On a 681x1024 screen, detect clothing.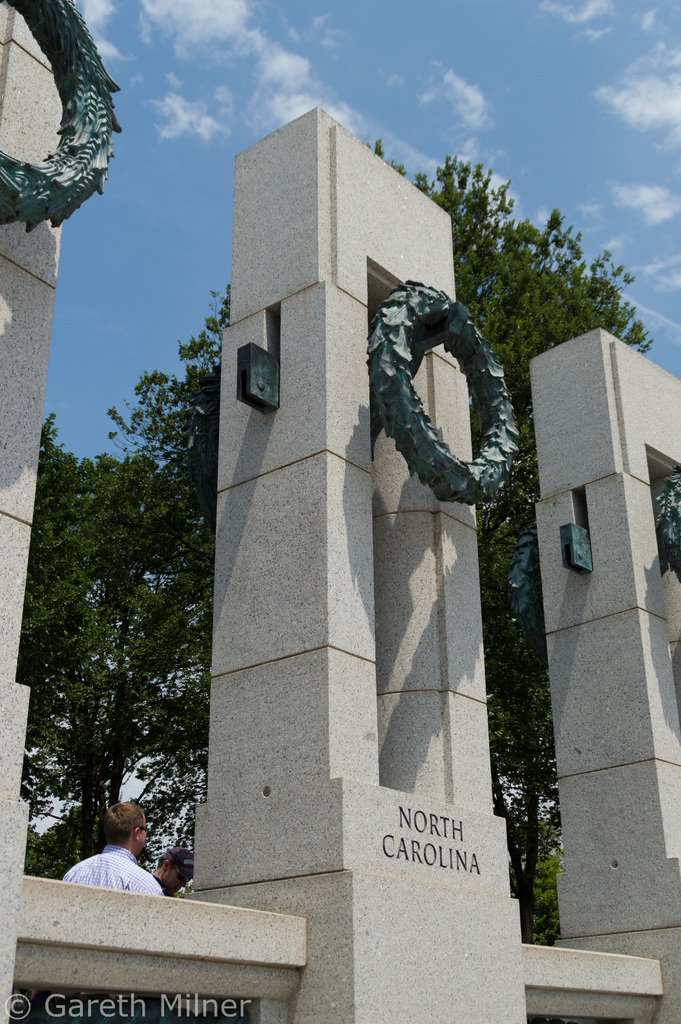
{"x1": 59, "y1": 842, "x2": 167, "y2": 920}.
